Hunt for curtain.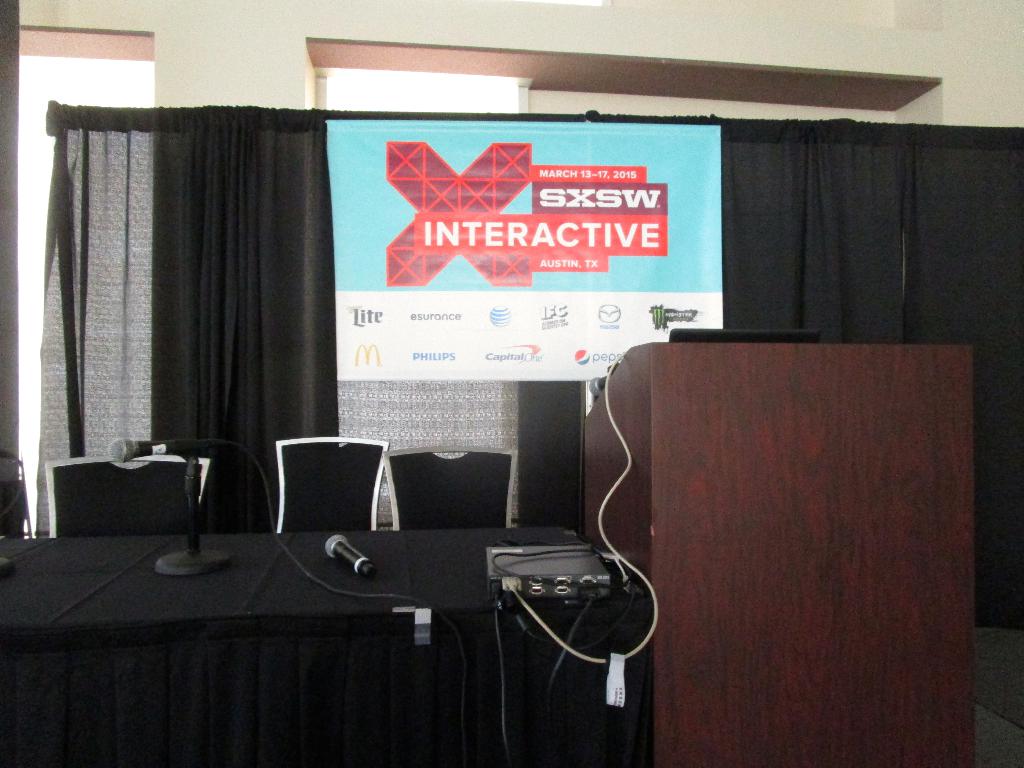
Hunted down at left=28, top=101, right=341, bottom=534.
